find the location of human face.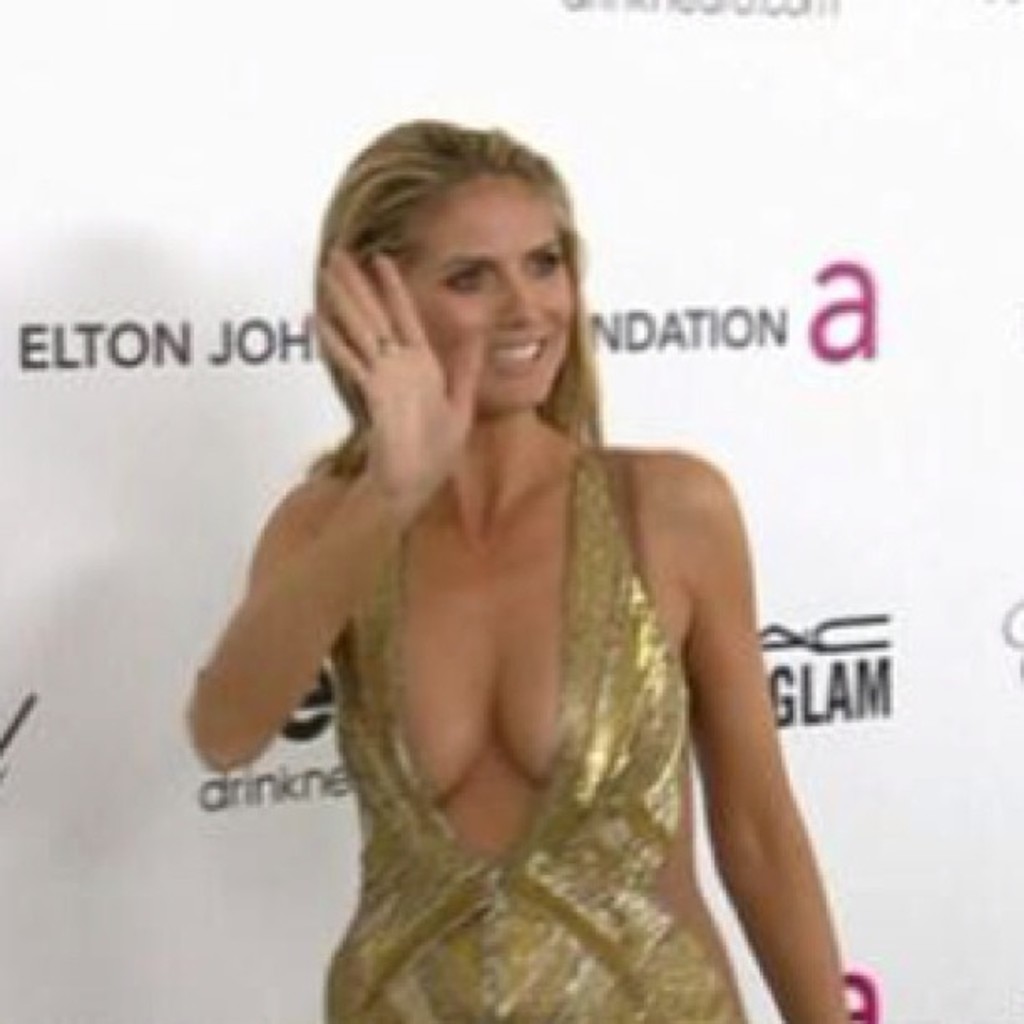
Location: crop(410, 181, 579, 408).
